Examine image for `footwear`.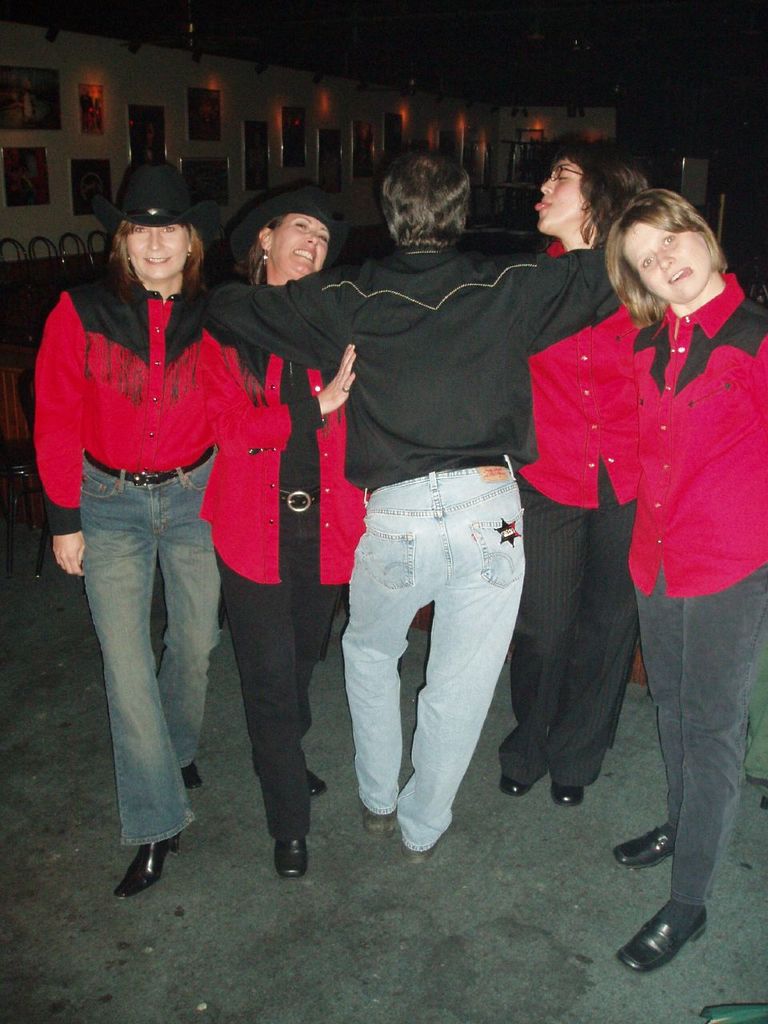
Examination result: crop(550, 781, 584, 809).
